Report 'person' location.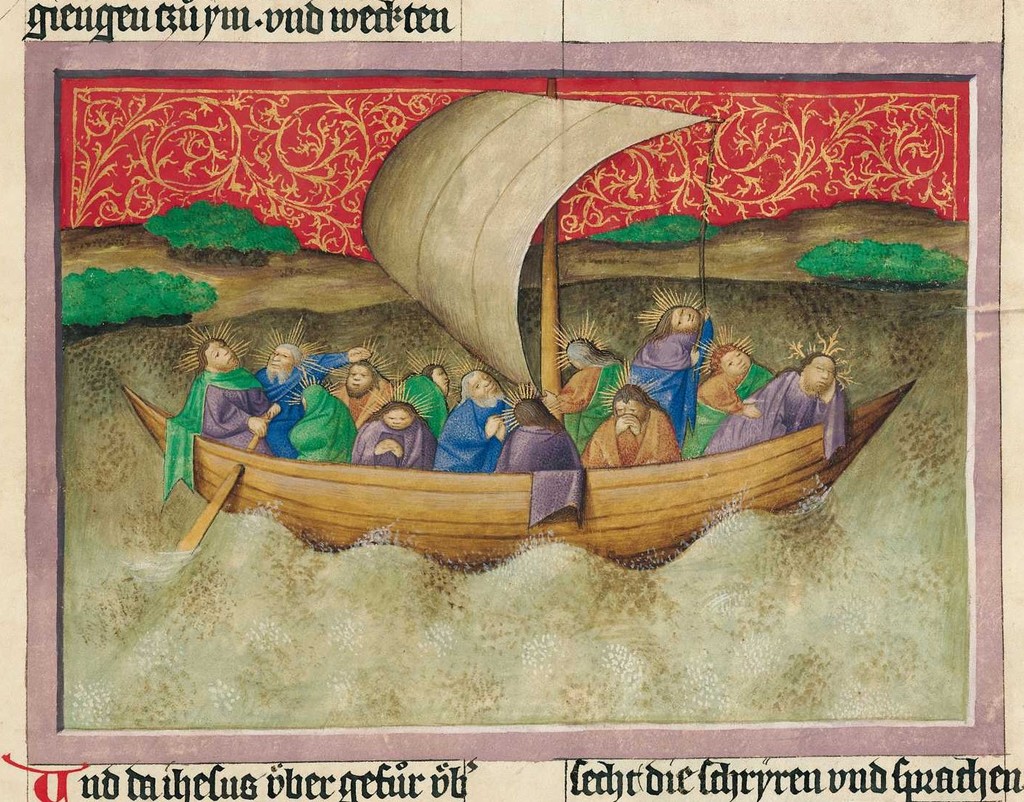
Report: BBox(430, 372, 519, 473).
